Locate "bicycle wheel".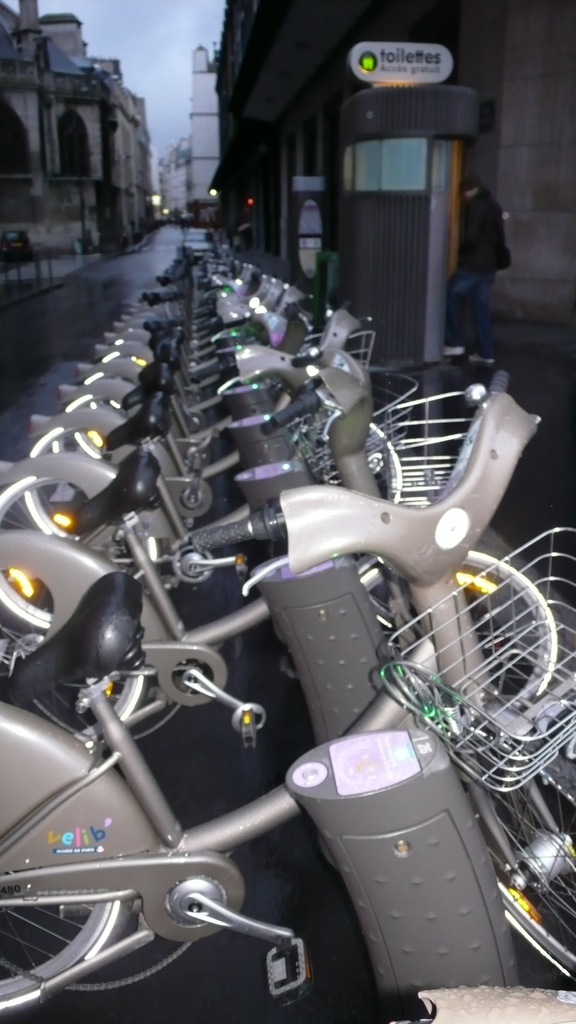
Bounding box: bbox(47, 389, 102, 455).
